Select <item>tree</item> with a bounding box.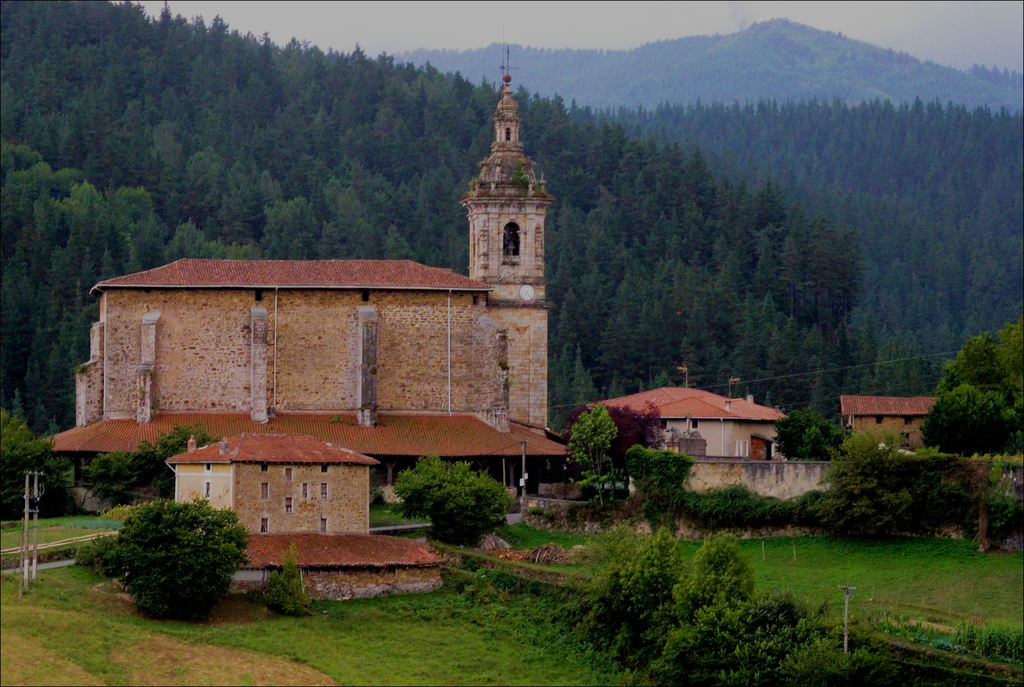
[left=341, top=217, right=392, bottom=260].
